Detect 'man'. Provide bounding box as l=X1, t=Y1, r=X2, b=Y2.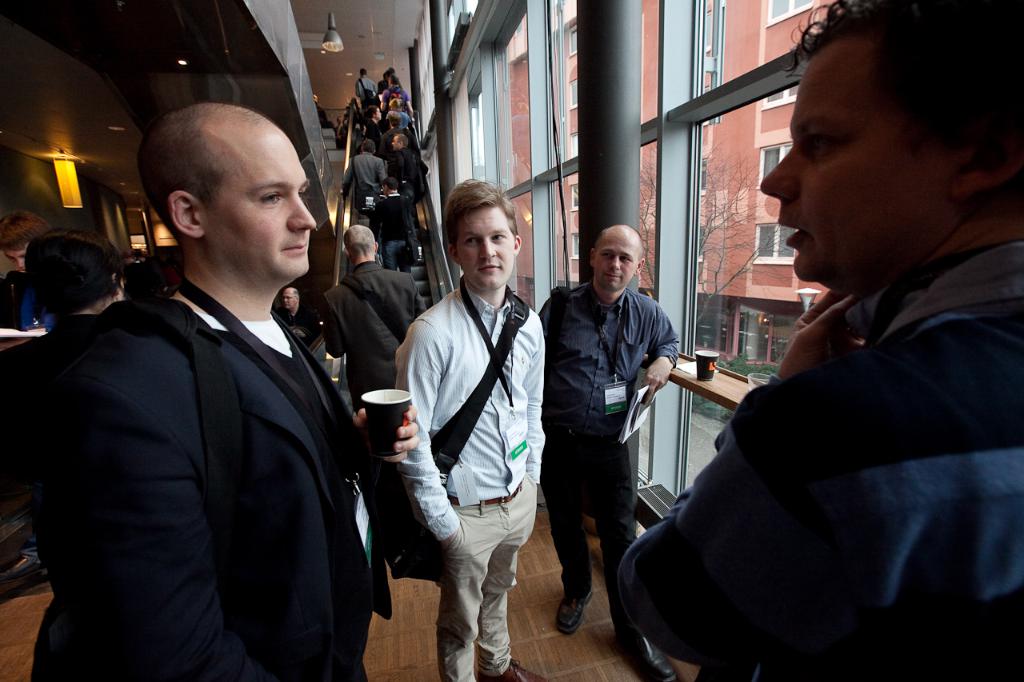
l=319, t=220, r=426, b=409.
